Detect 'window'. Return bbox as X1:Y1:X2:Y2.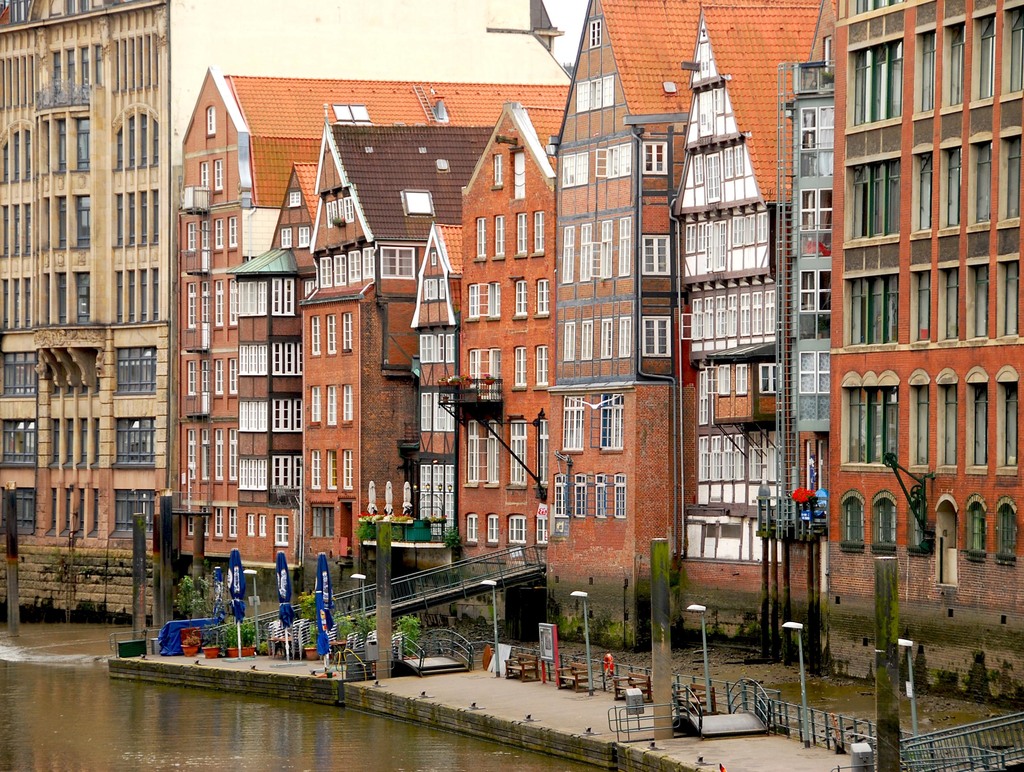
344:315:351:355.
